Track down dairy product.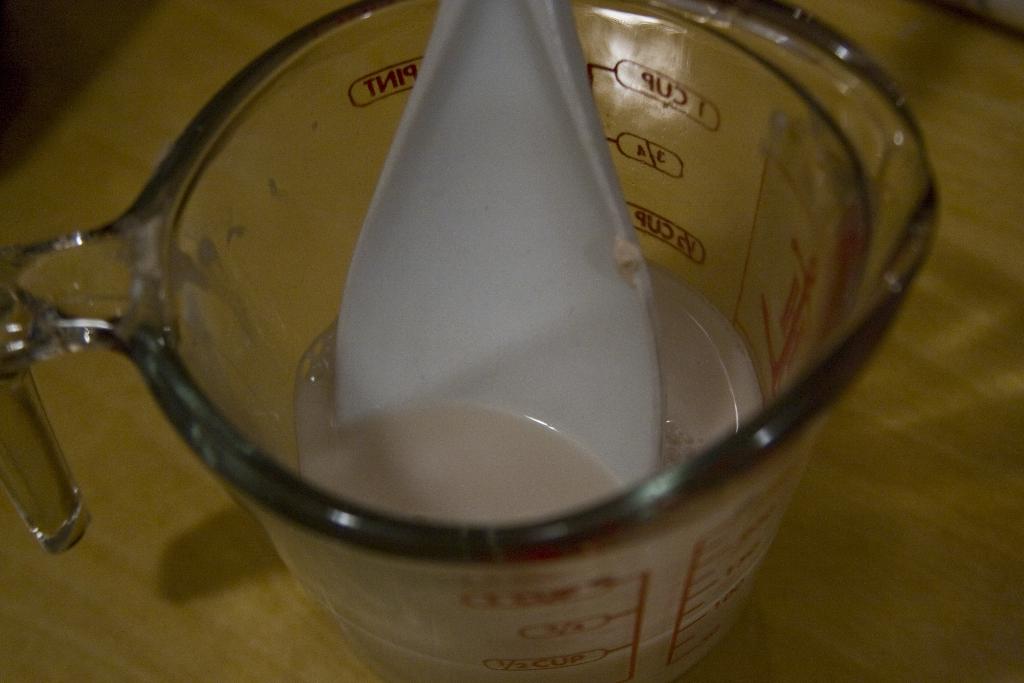
Tracked to x1=287 y1=15 x2=707 y2=532.
